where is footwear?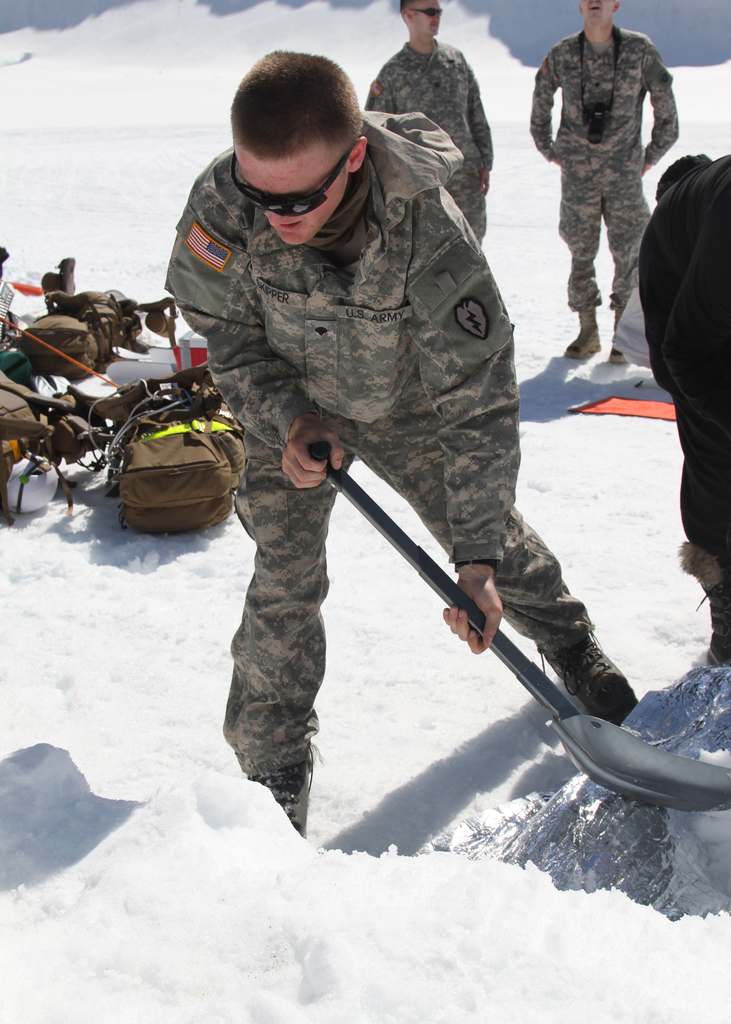
(x1=248, y1=765, x2=313, y2=837).
